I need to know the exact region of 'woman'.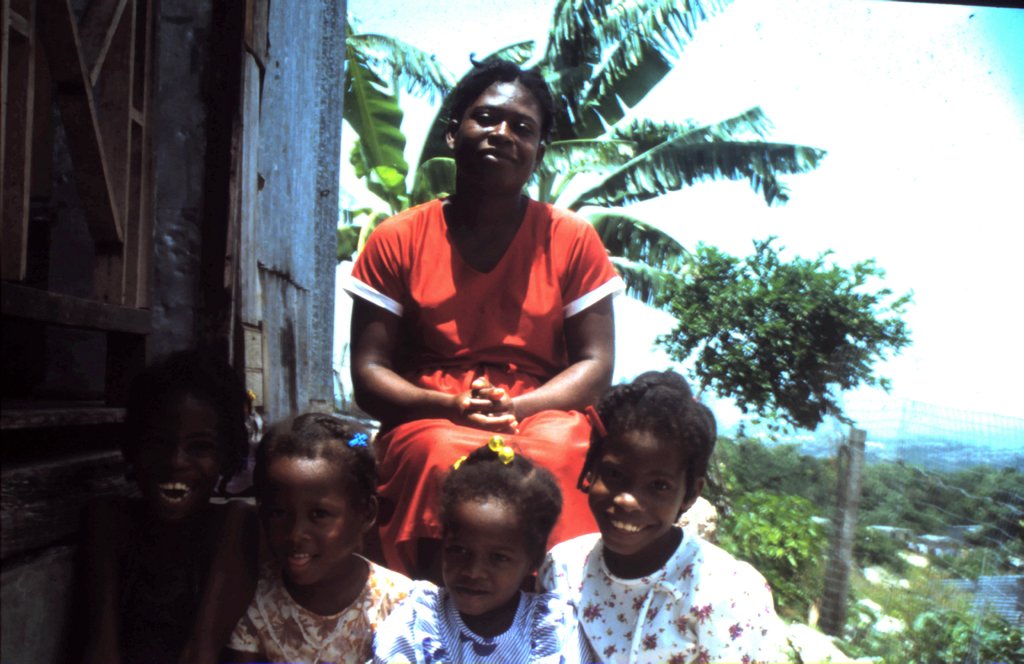
Region: select_region(339, 70, 632, 626).
